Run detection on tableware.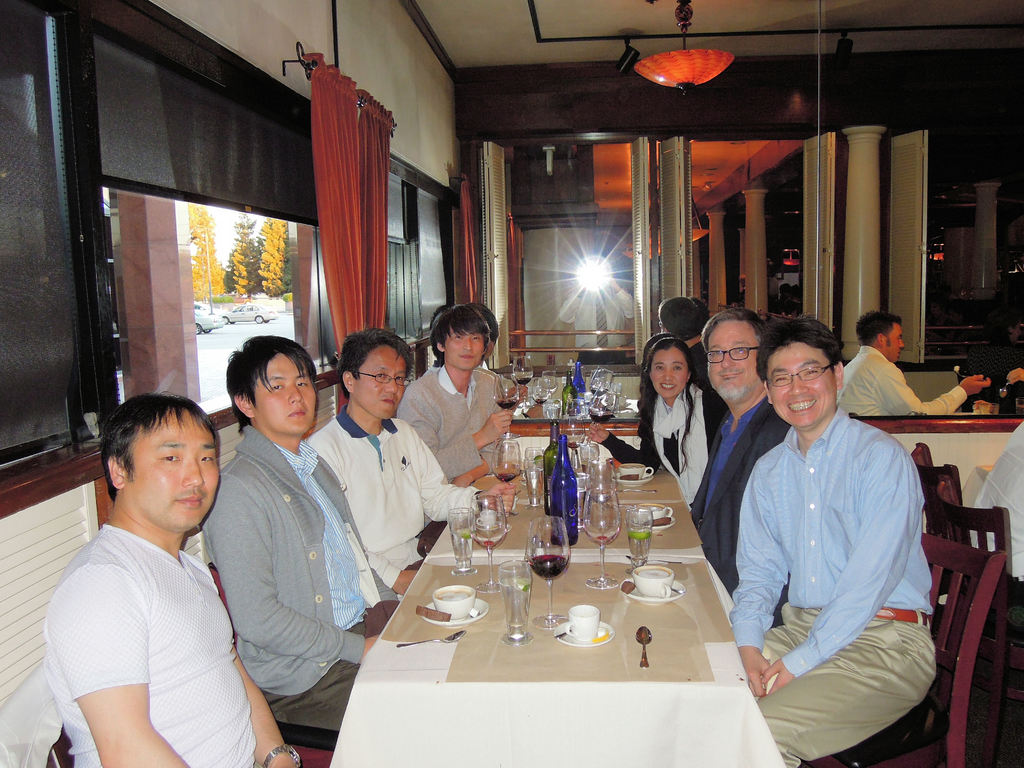
Result: 525/513/572/630.
